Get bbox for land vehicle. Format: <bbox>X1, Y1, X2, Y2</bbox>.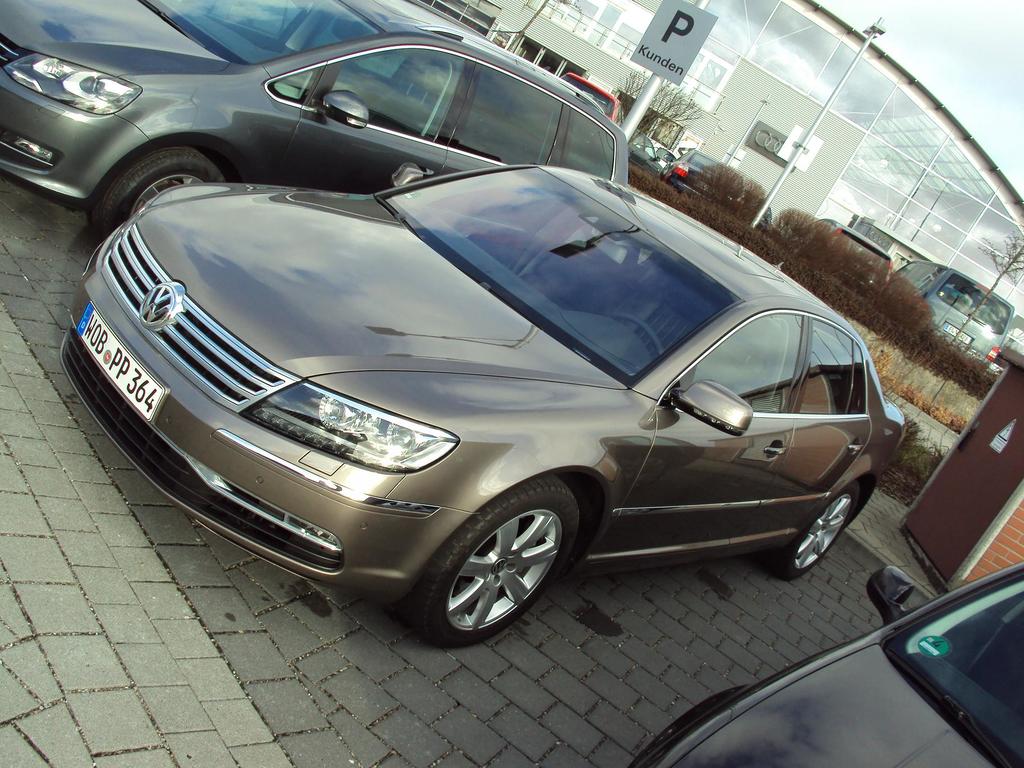
<bbox>888, 260, 1014, 376</bbox>.
